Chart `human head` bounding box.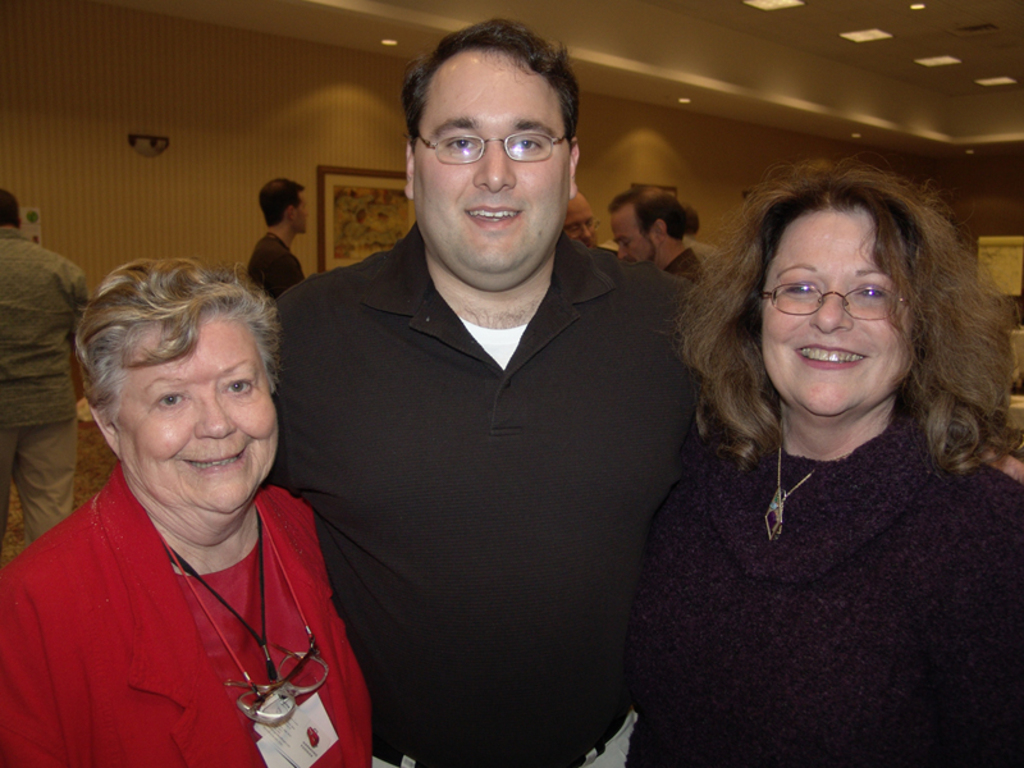
Charted: BBox(755, 177, 928, 419).
